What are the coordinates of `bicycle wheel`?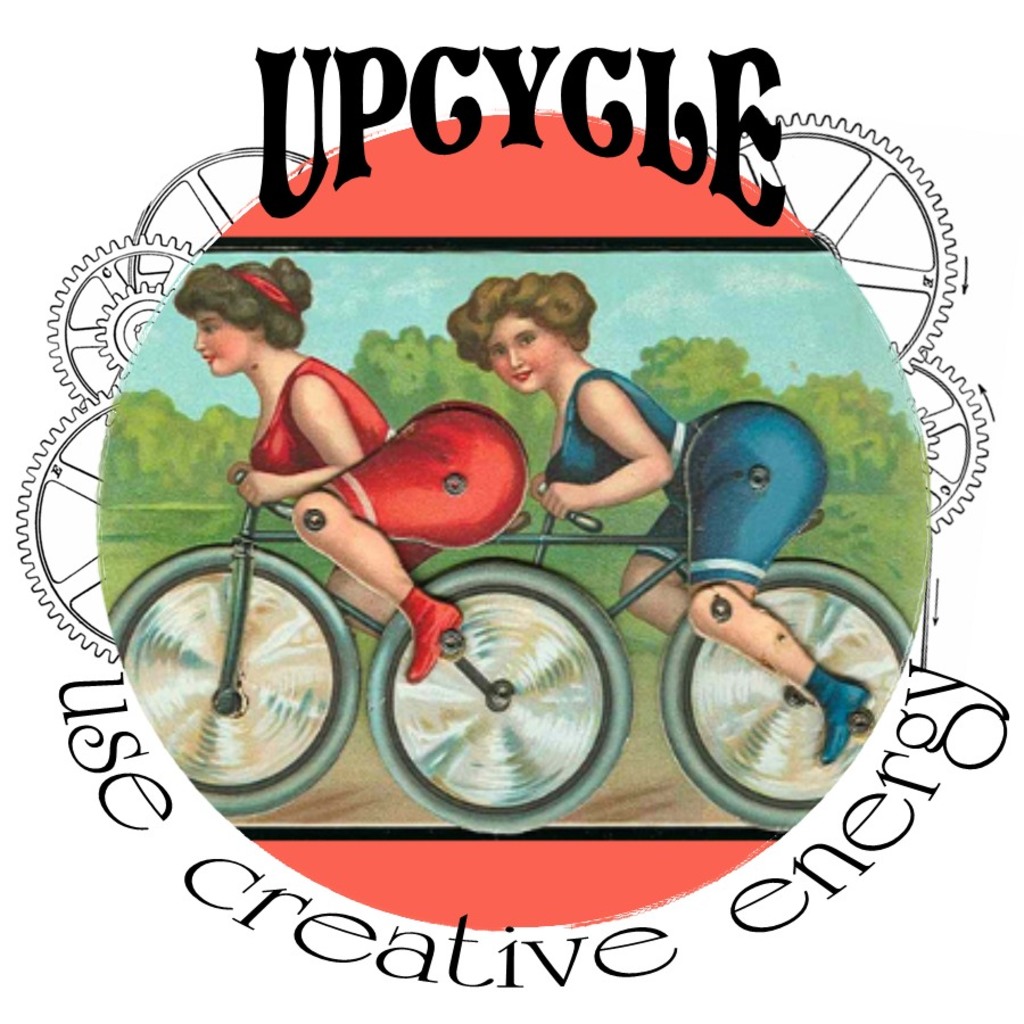
107:538:366:810.
